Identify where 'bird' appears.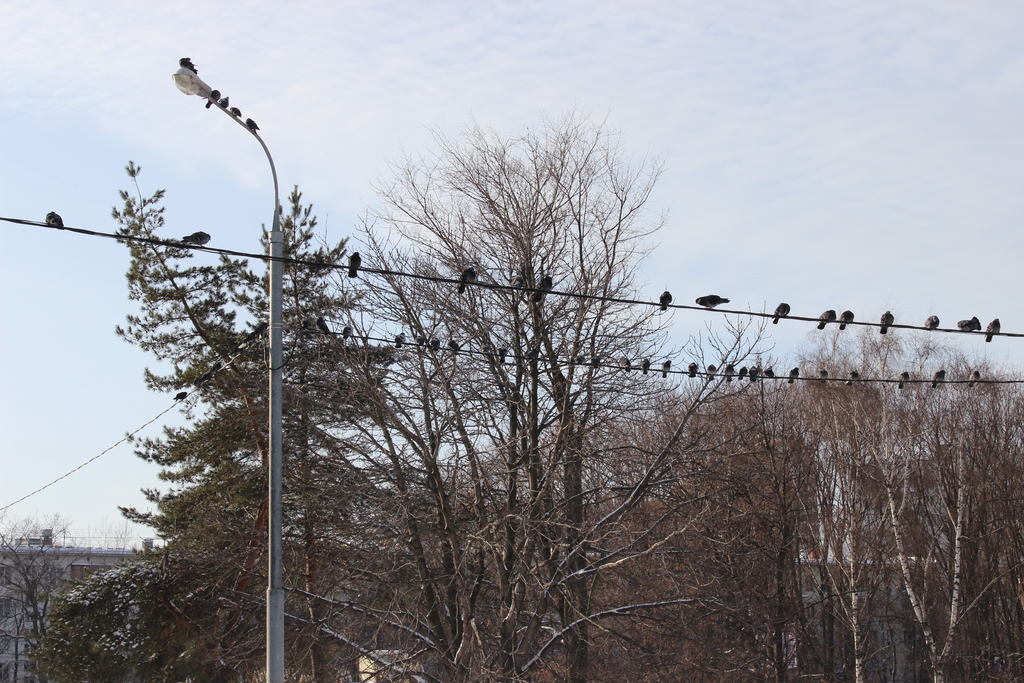
Appears at 899, 372, 911, 388.
